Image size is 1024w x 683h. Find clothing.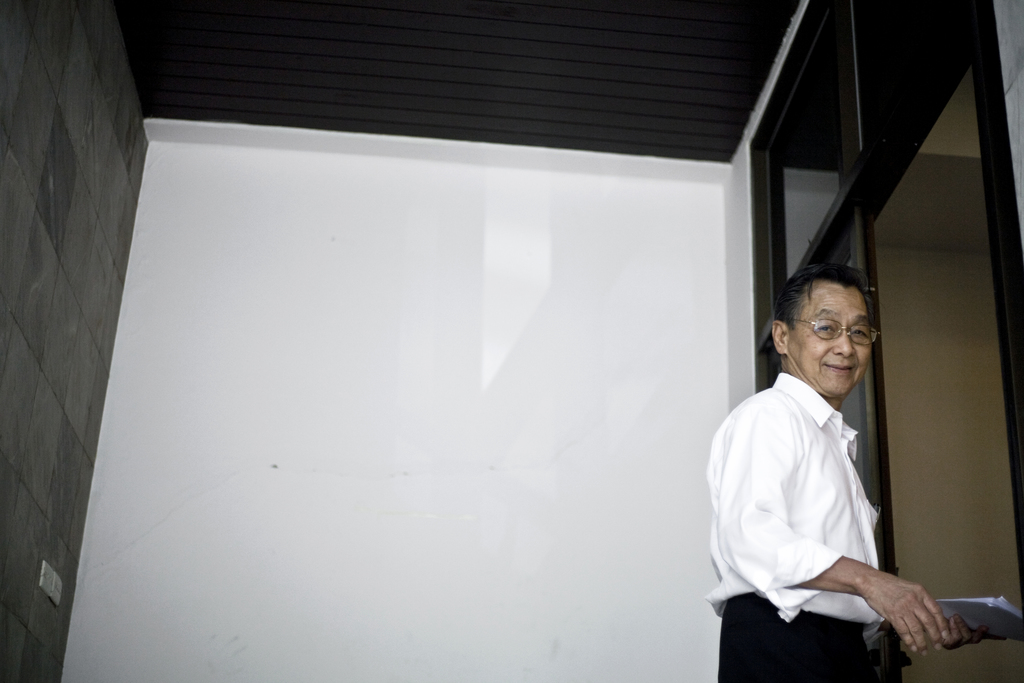
l=710, t=349, r=902, b=641.
